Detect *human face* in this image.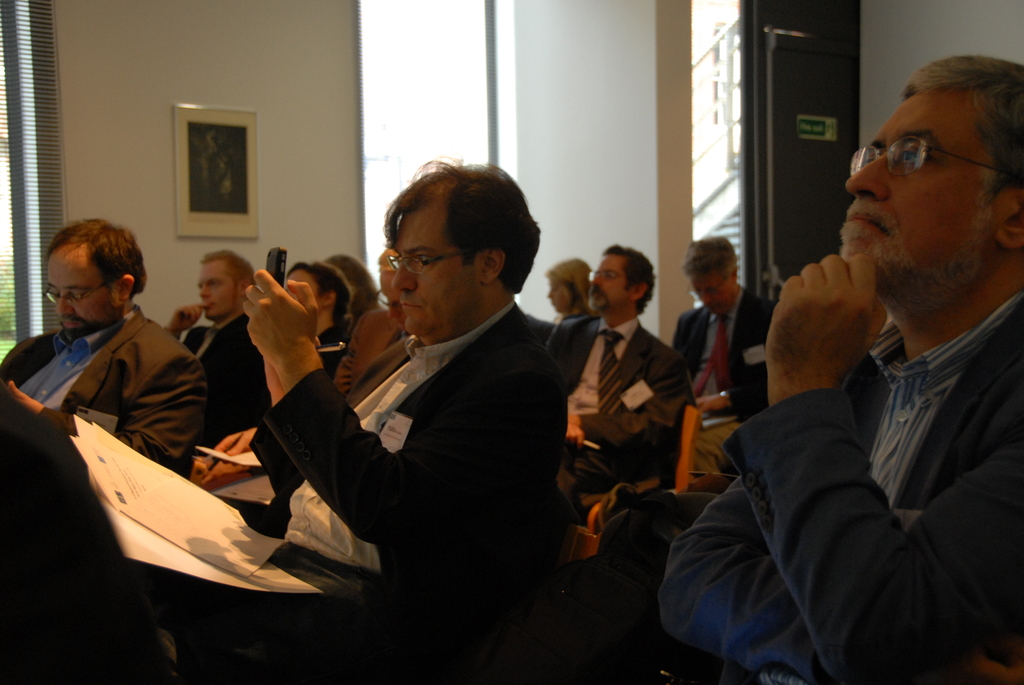
Detection: locate(194, 264, 236, 324).
